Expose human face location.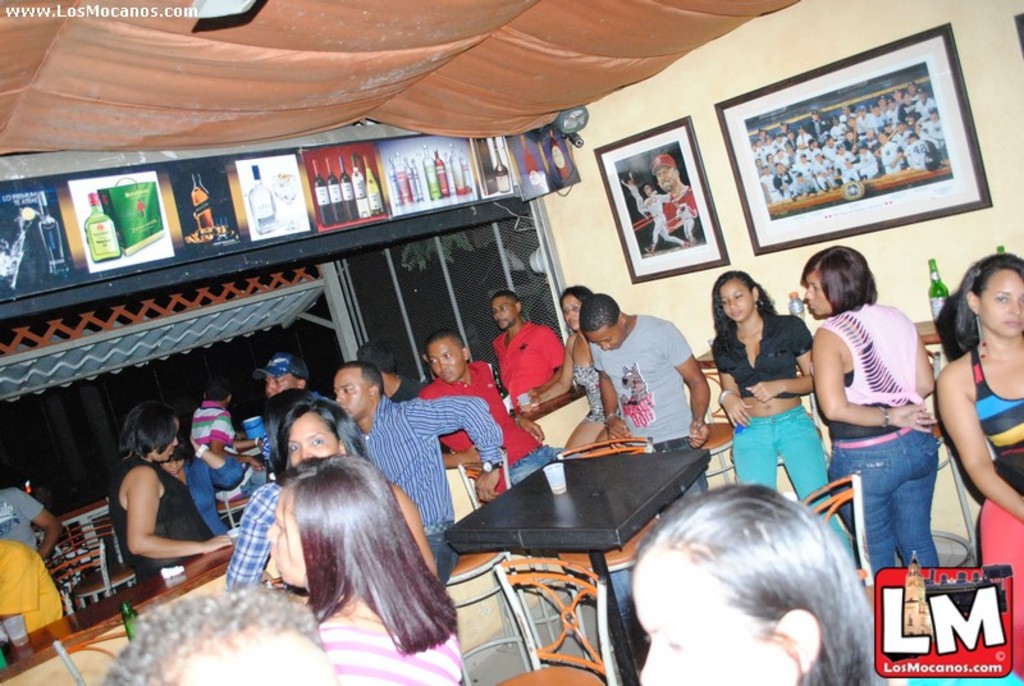
Exposed at (x1=175, y1=627, x2=334, y2=685).
